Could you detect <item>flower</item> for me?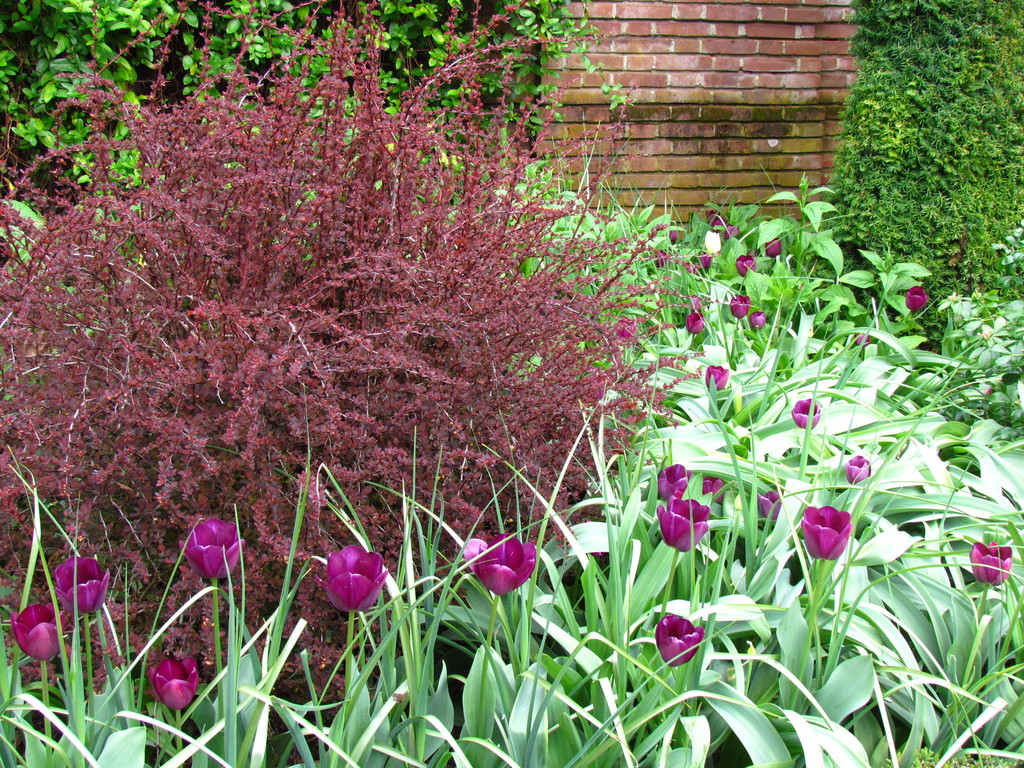
Detection result: x1=179, y1=516, x2=250, y2=580.
